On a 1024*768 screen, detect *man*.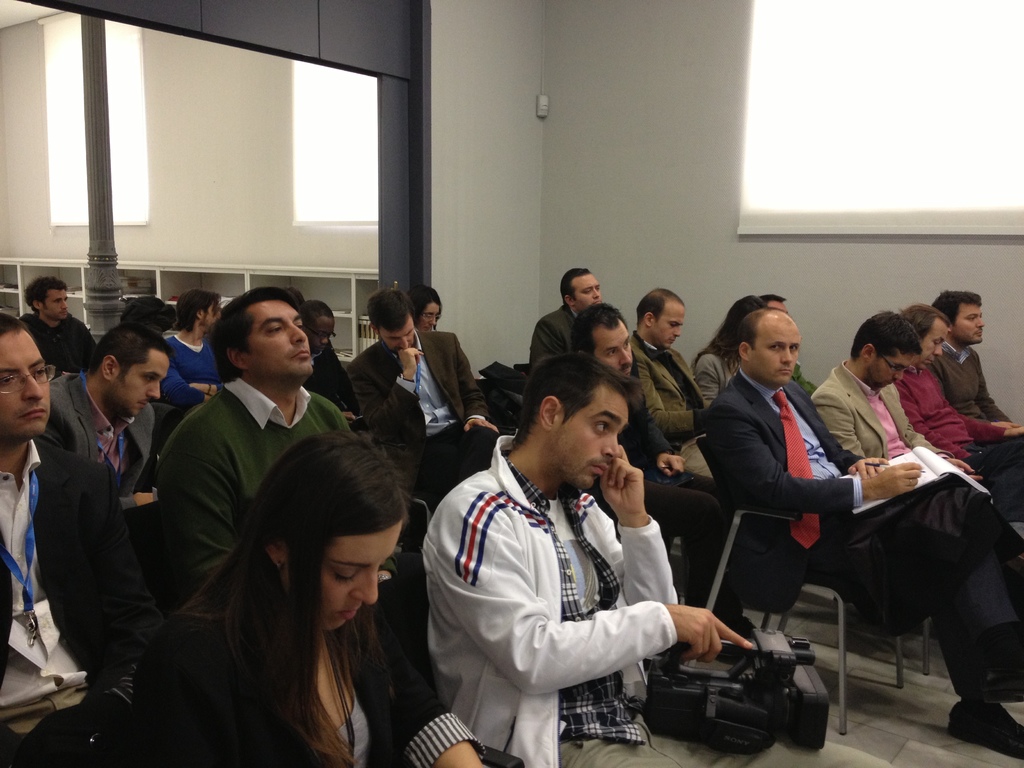
crop(346, 283, 506, 504).
